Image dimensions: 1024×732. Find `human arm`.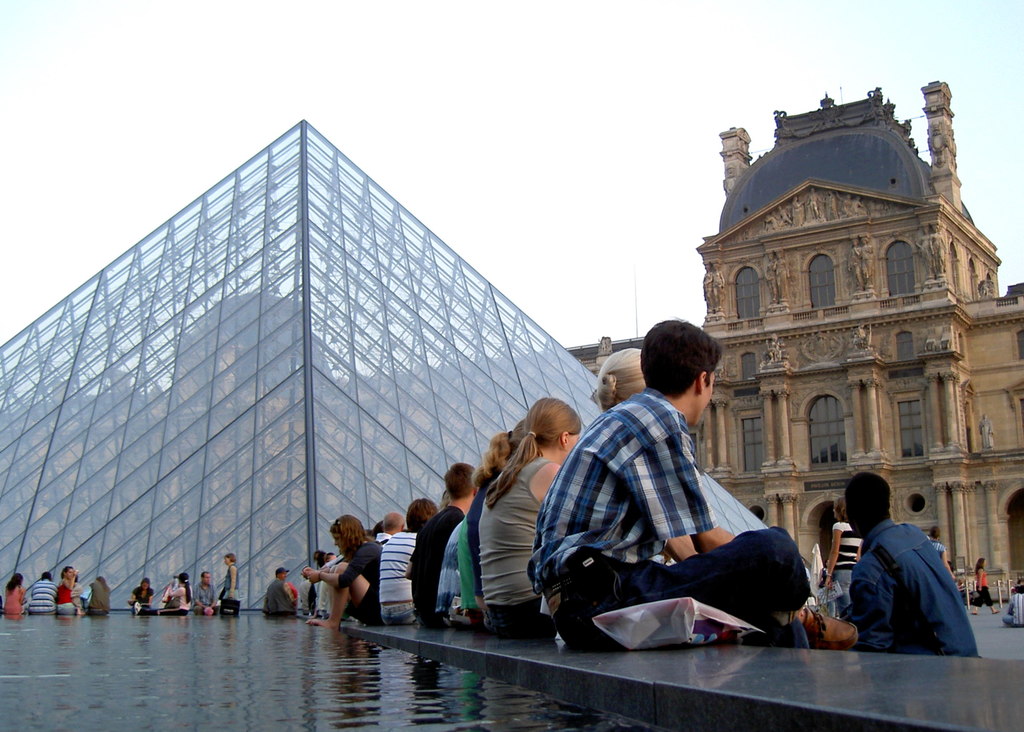
left=226, top=563, right=243, bottom=606.
